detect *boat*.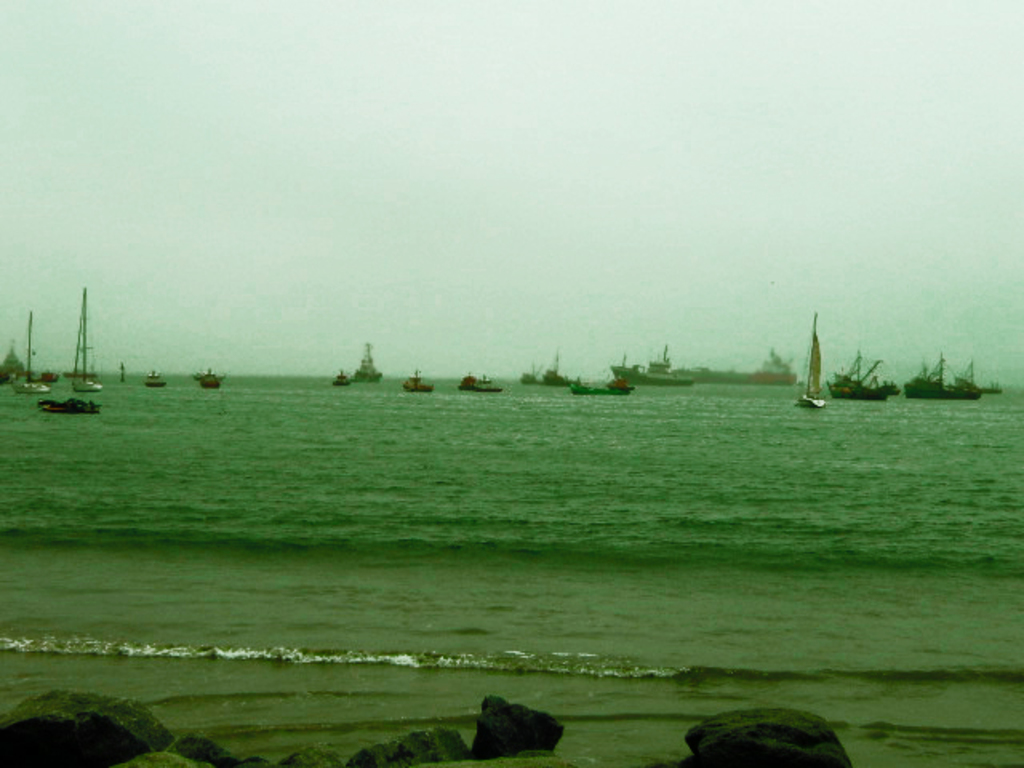
Detected at detection(902, 352, 952, 405).
